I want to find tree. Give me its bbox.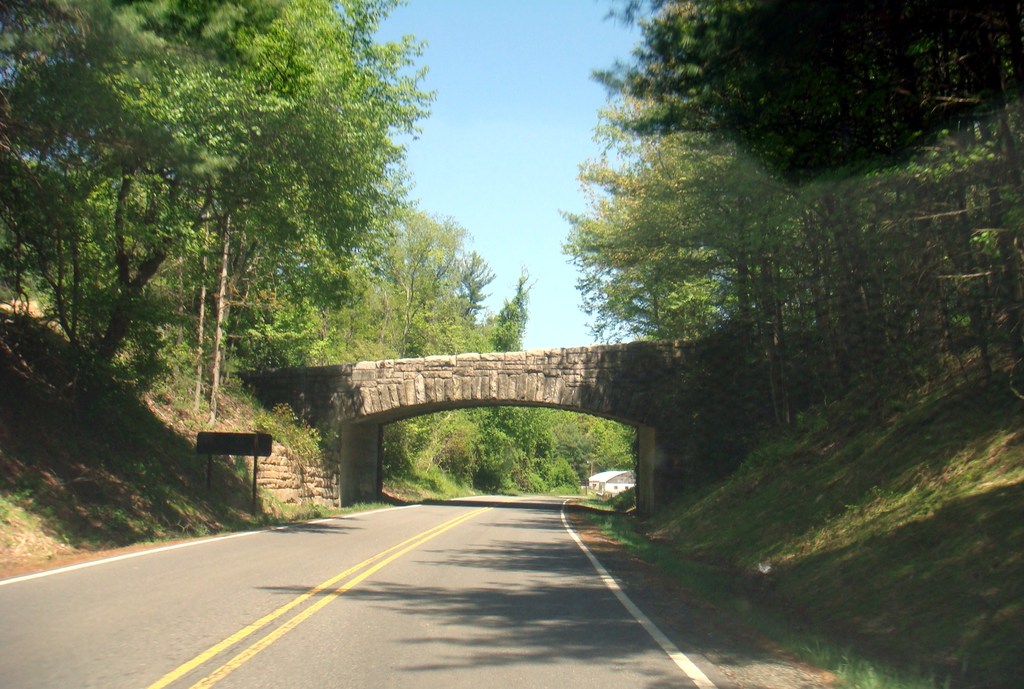
(0,0,434,377).
